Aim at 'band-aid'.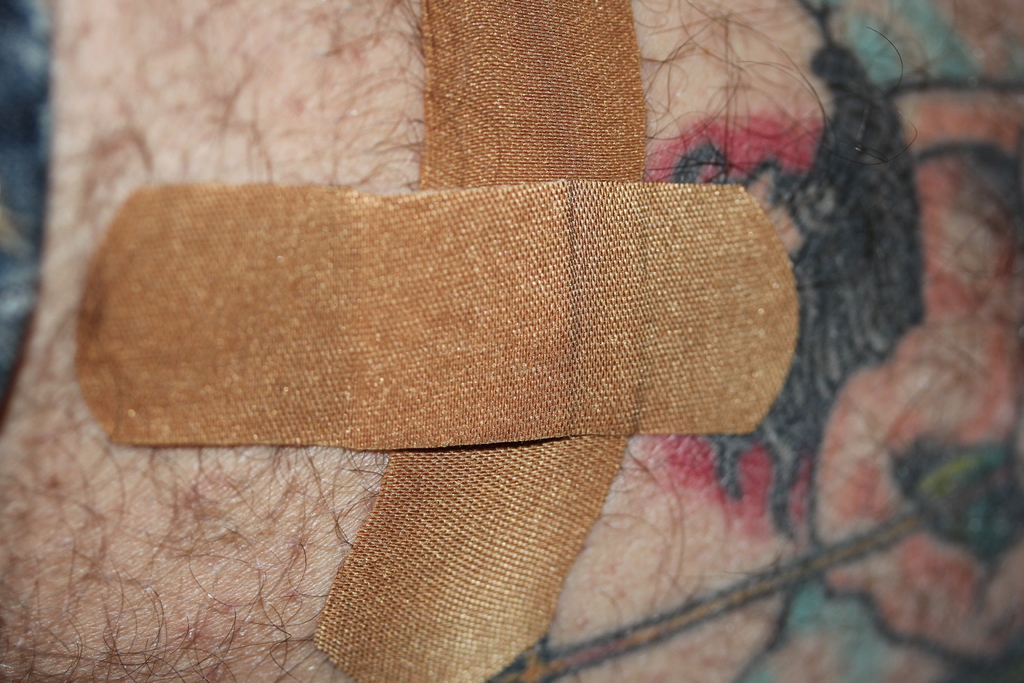
Aimed at Rect(76, 180, 797, 449).
